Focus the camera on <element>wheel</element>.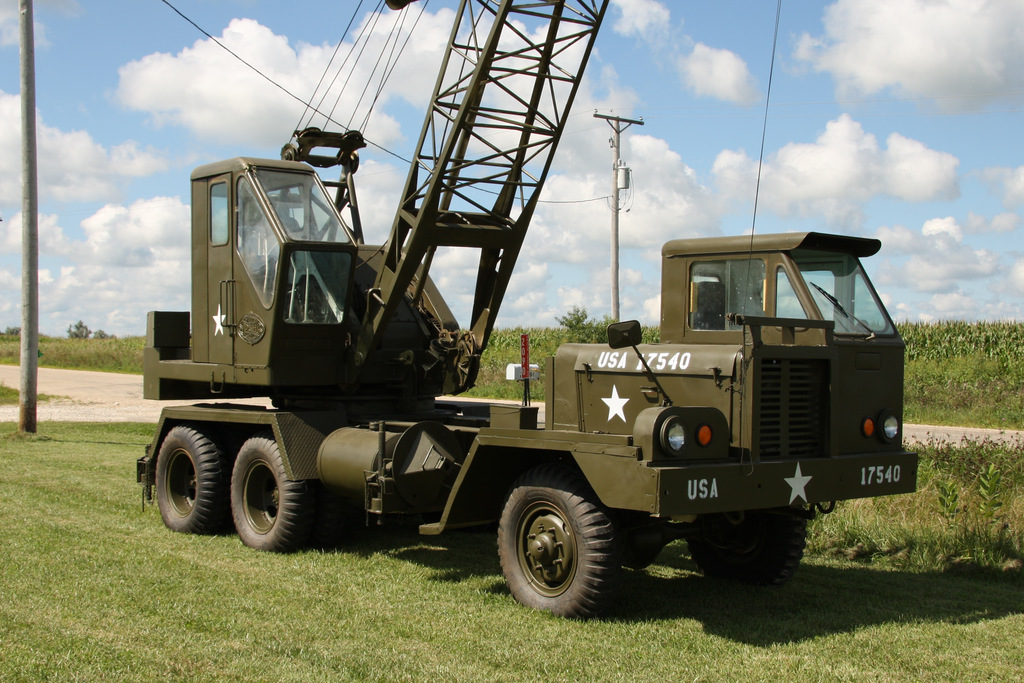
Focus region: bbox=(155, 426, 226, 536).
